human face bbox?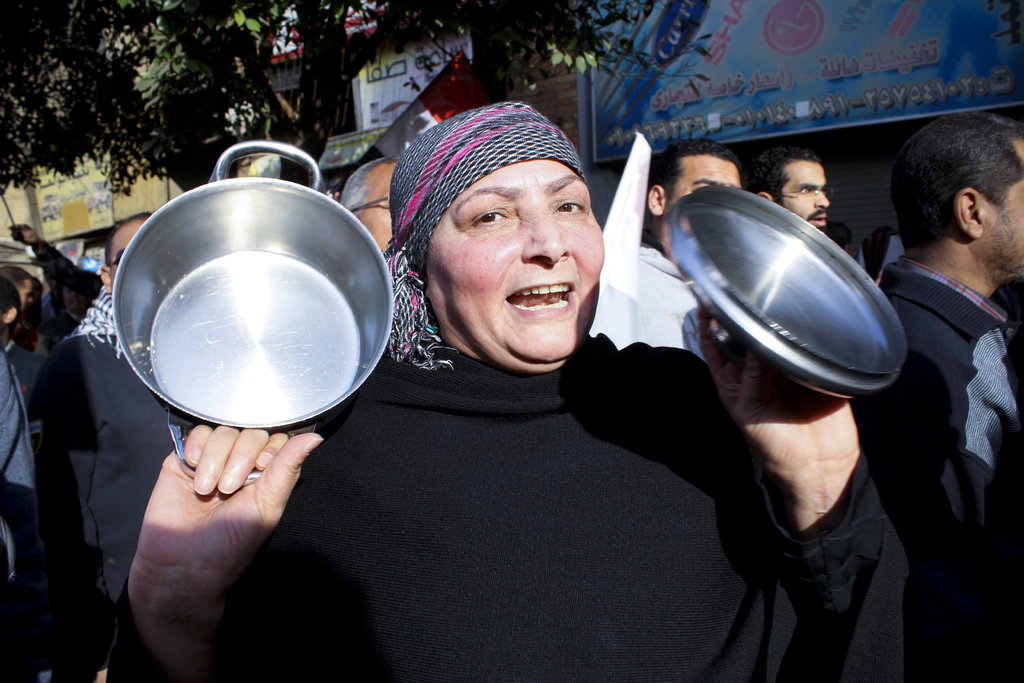
<box>361,165,396,256</box>
